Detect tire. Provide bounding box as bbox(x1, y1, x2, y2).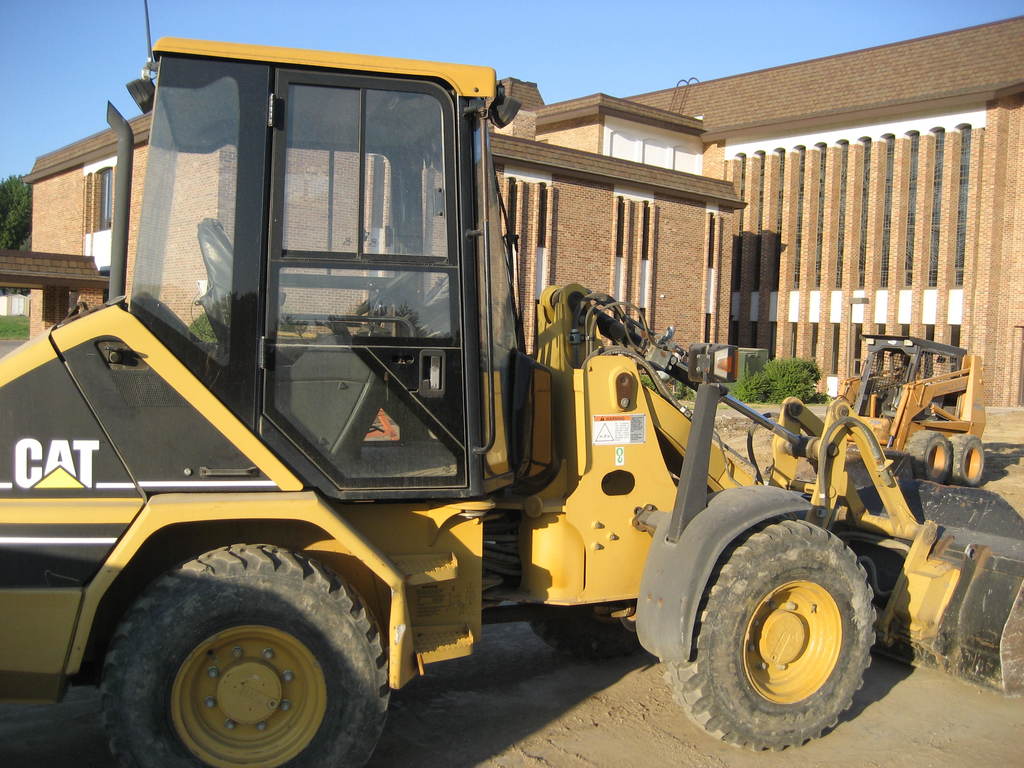
bbox(93, 561, 375, 767).
